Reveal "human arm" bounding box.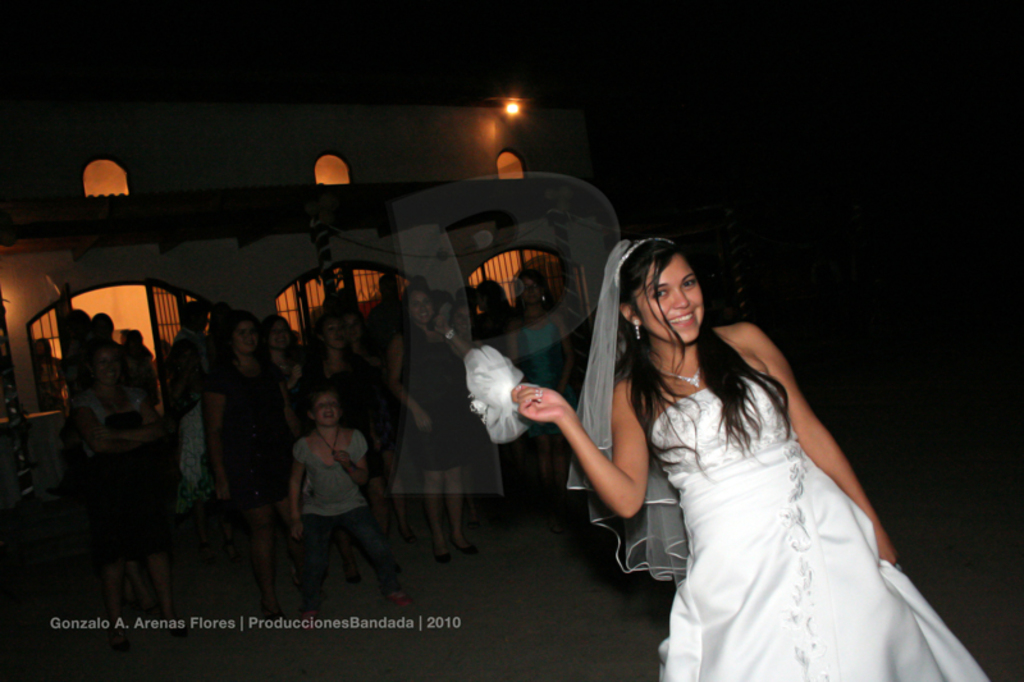
Revealed: left=284, top=445, right=305, bottom=539.
